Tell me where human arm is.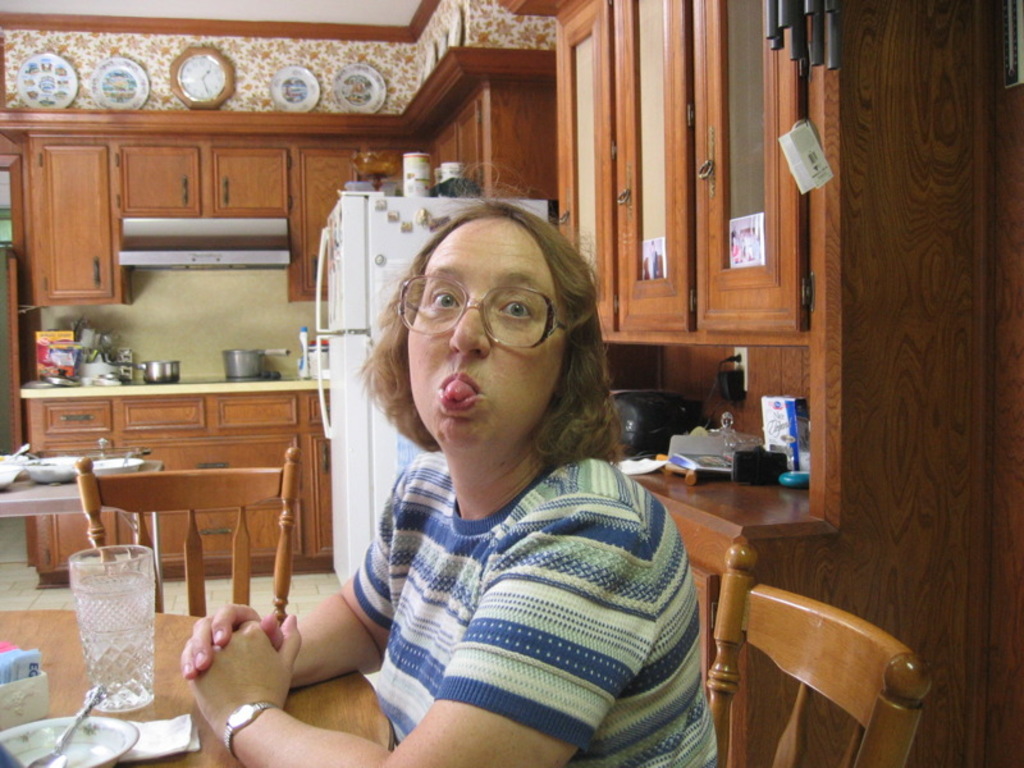
human arm is at x1=180, y1=485, x2=668, y2=765.
